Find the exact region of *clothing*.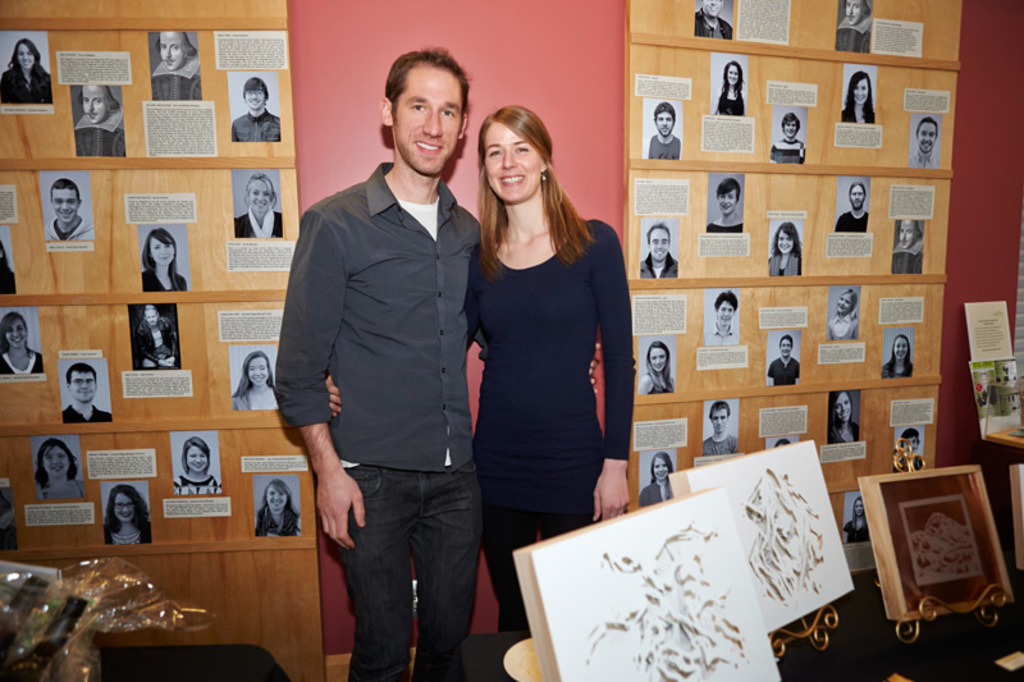
Exact region: 70 407 113 418.
